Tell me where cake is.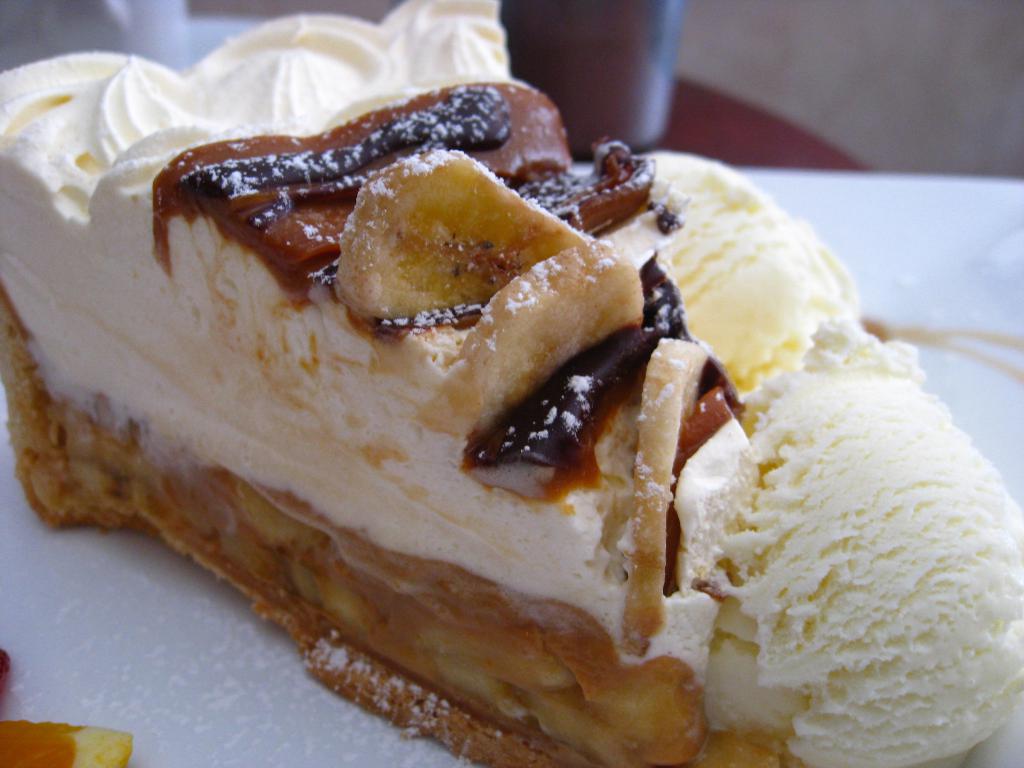
cake is at bbox=[0, 0, 1023, 767].
